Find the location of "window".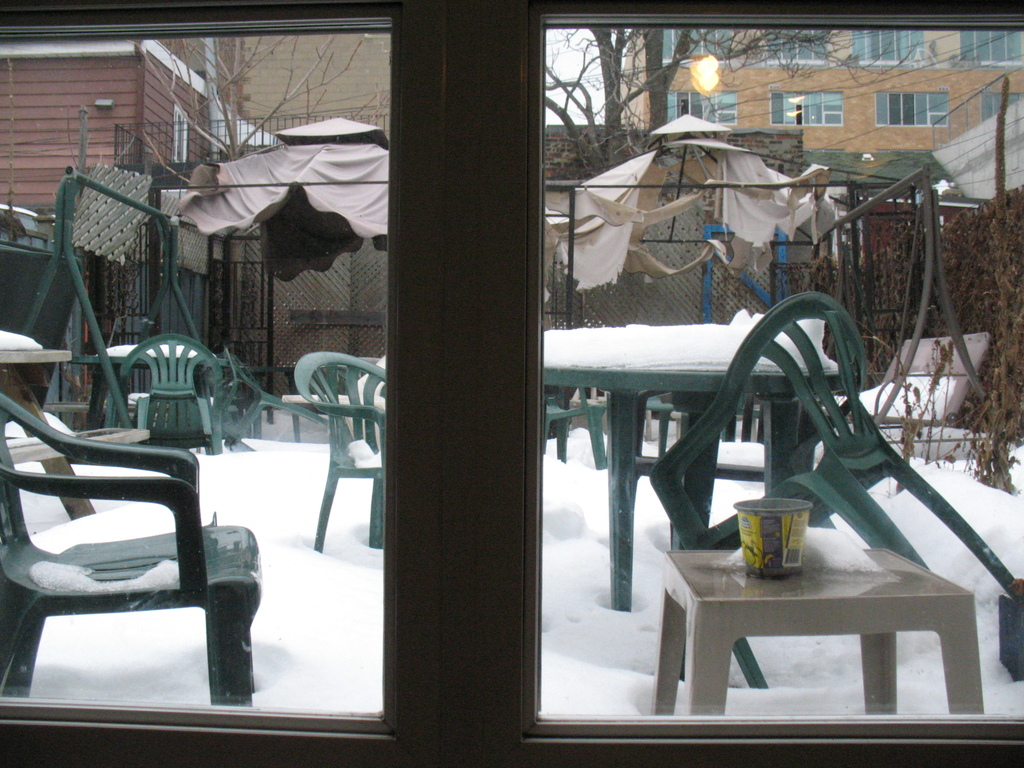
Location: 170/105/194/166.
